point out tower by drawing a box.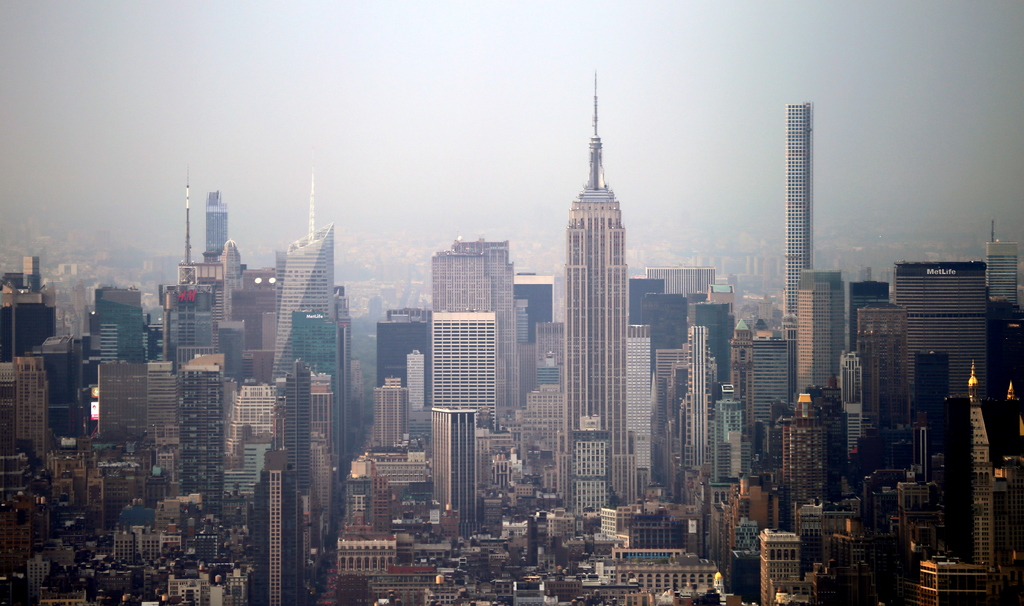
detection(644, 294, 692, 379).
